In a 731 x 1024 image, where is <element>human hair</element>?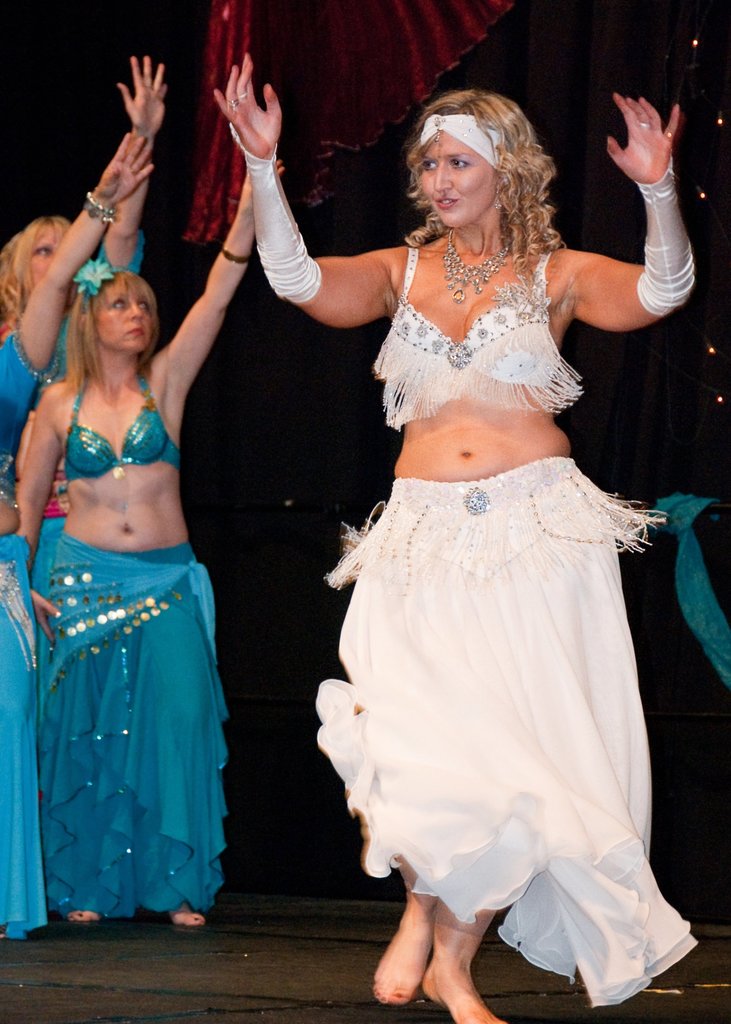
(x1=398, y1=84, x2=557, y2=255).
